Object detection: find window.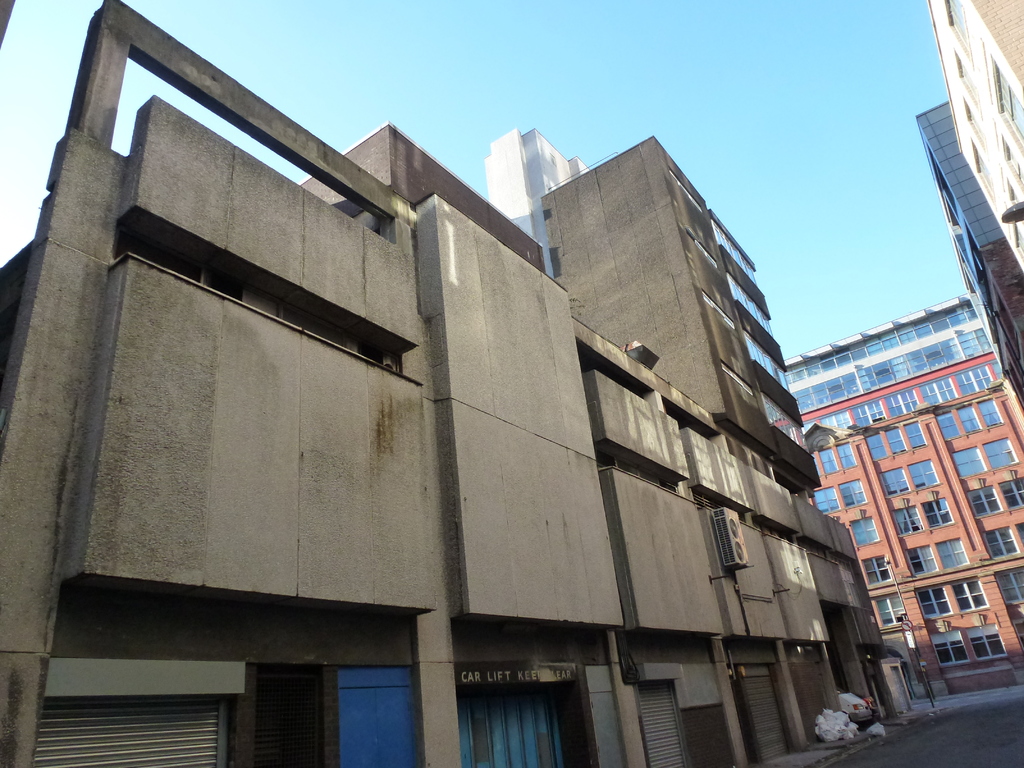
bbox=[1003, 141, 1021, 183].
